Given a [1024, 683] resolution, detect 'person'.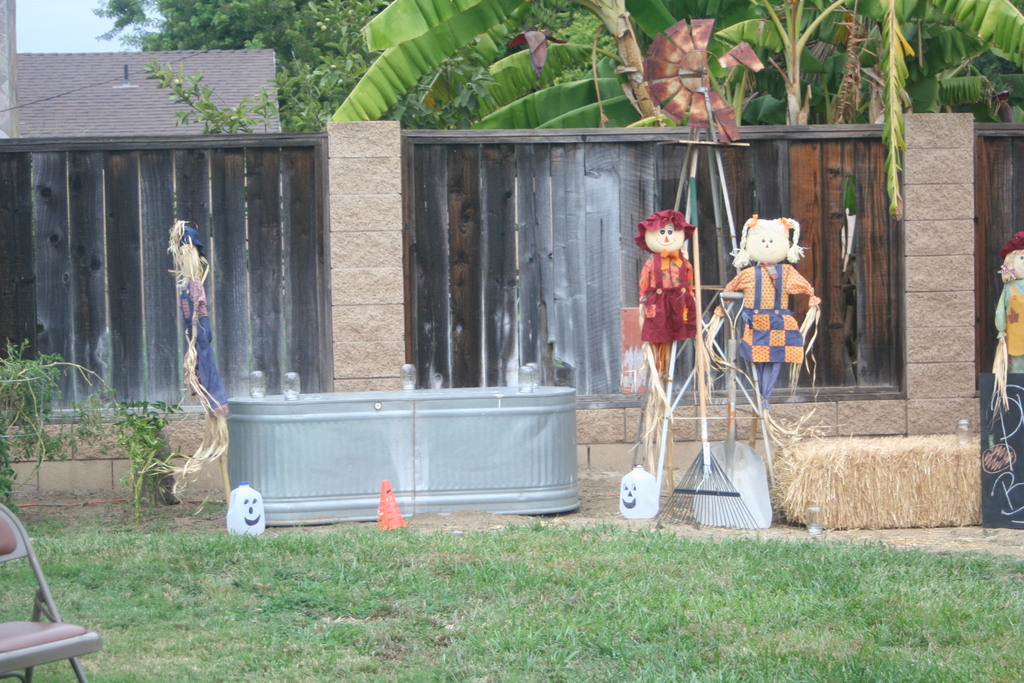
145, 219, 228, 476.
